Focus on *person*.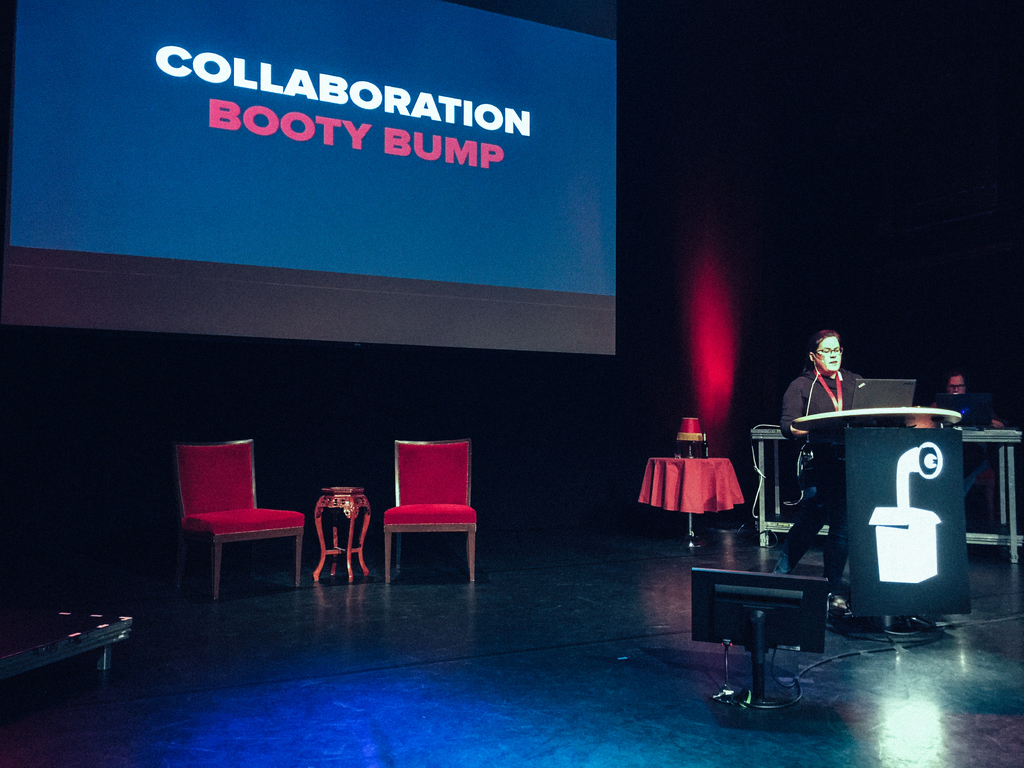
Focused at left=930, top=373, right=1003, bottom=488.
